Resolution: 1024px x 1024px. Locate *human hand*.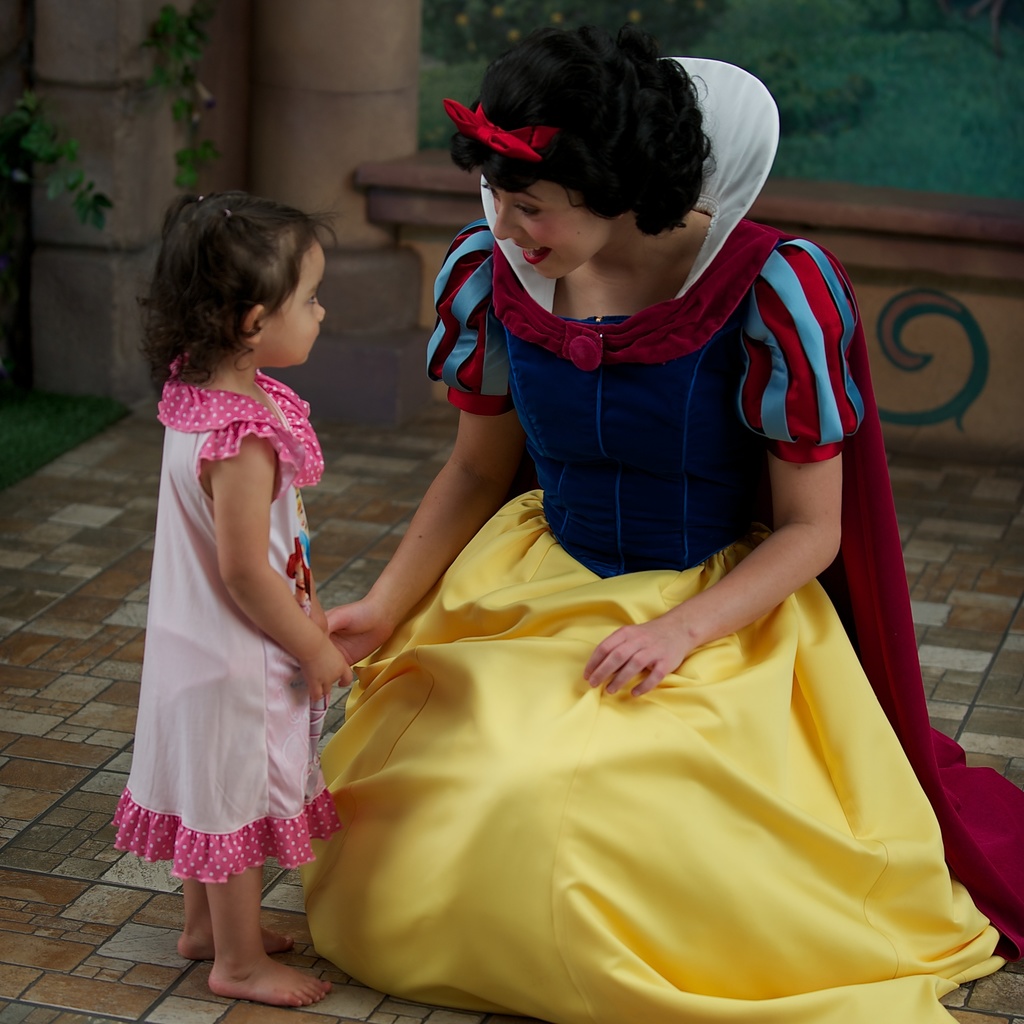
[599, 596, 713, 719].
